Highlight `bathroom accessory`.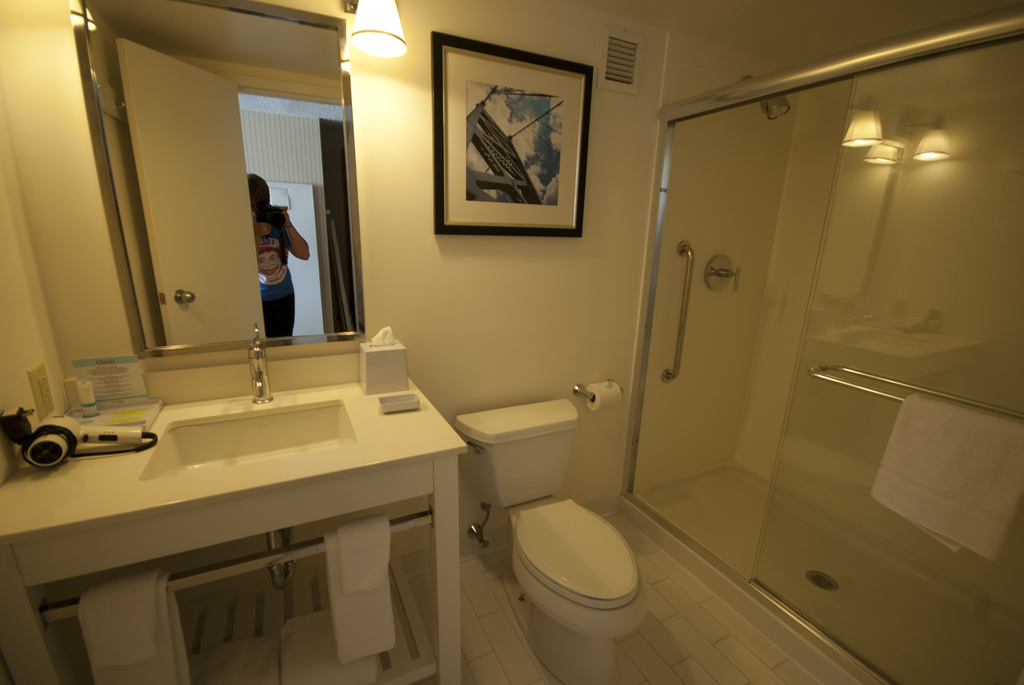
Highlighted region: 250:326:278:404.
